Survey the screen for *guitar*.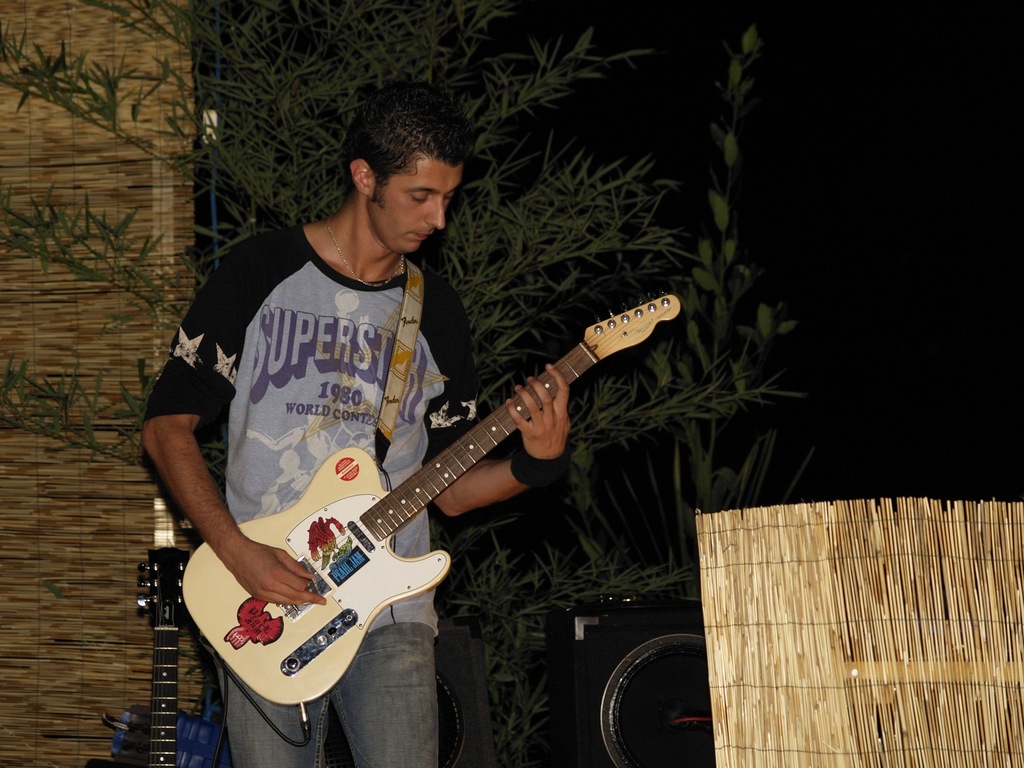
Survey found: x1=191, y1=277, x2=668, y2=712.
